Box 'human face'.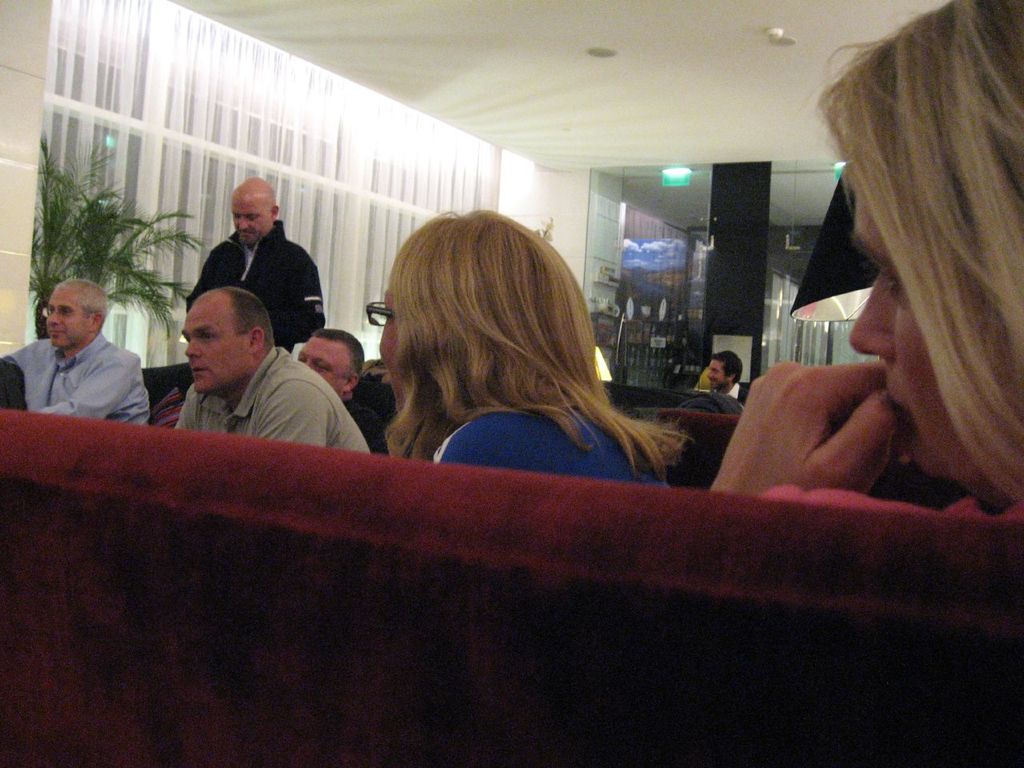
[298,336,350,398].
